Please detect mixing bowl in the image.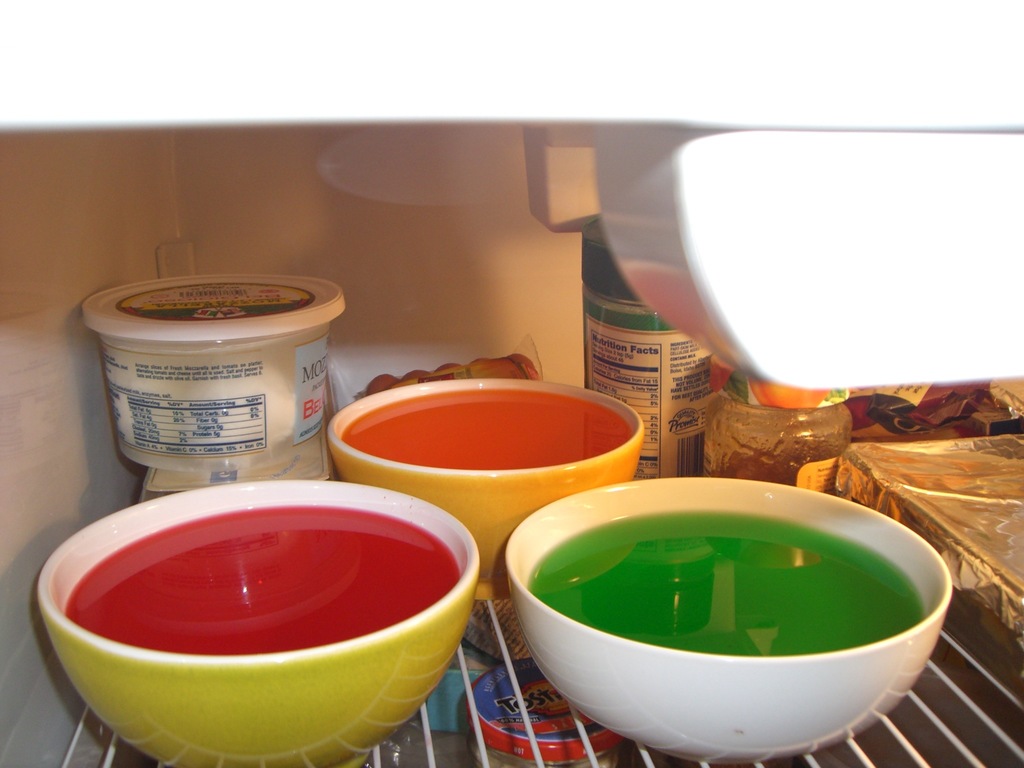
BBox(36, 475, 479, 767).
